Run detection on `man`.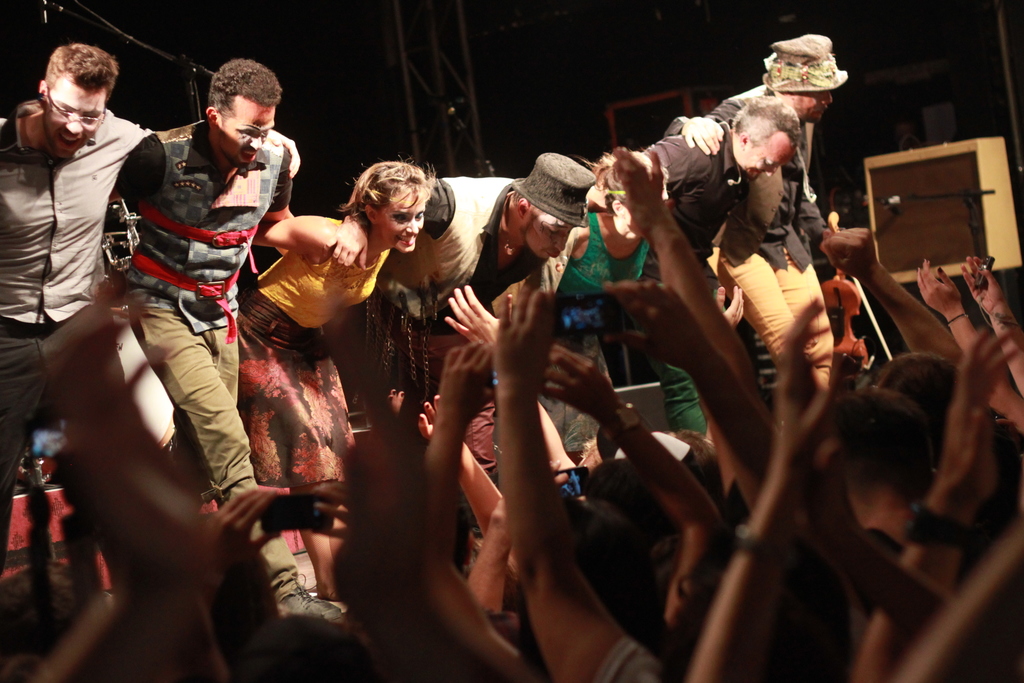
Result: locate(333, 143, 623, 564).
